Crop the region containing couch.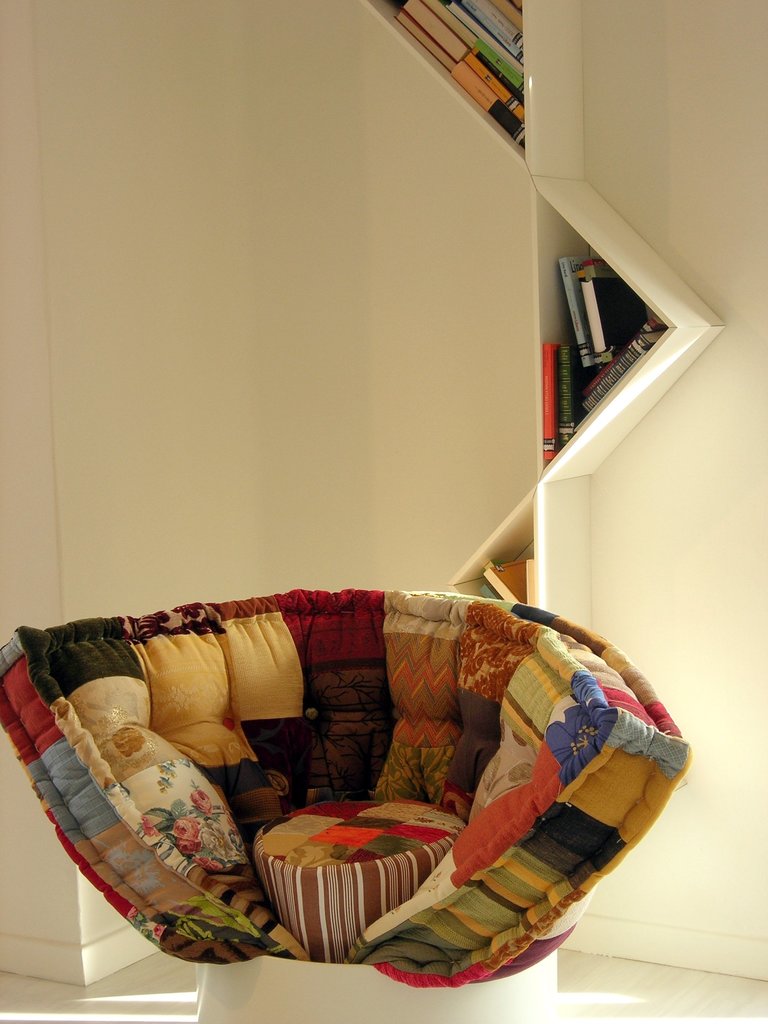
Crop region: 0/585/689/1023.
